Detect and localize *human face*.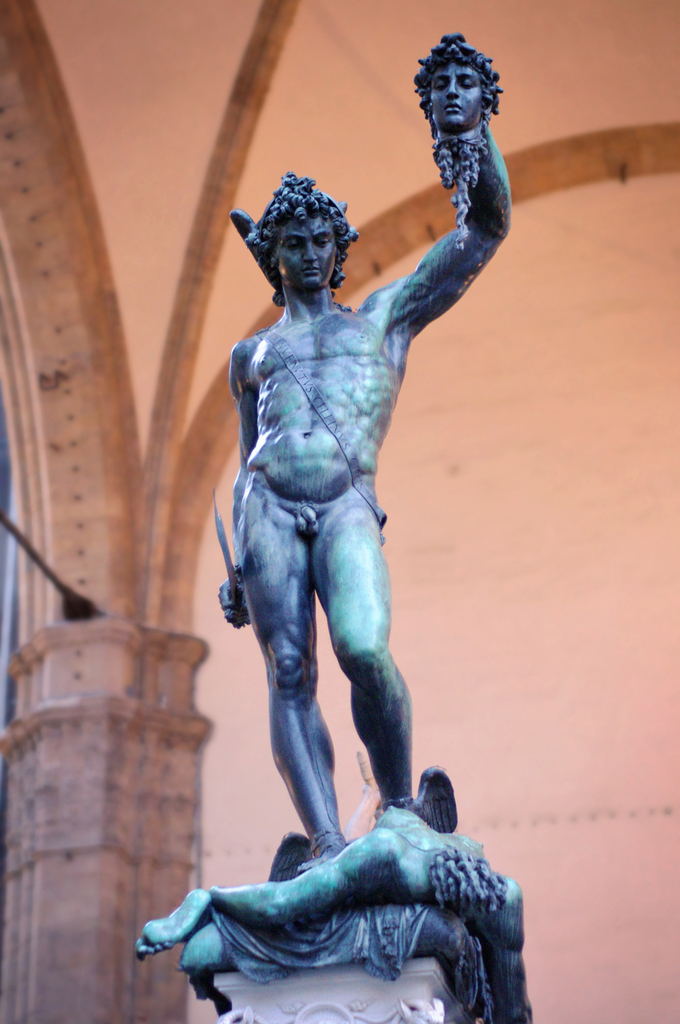
Localized at pyautogui.locateOnScreen(433, 49, 482, 125).
